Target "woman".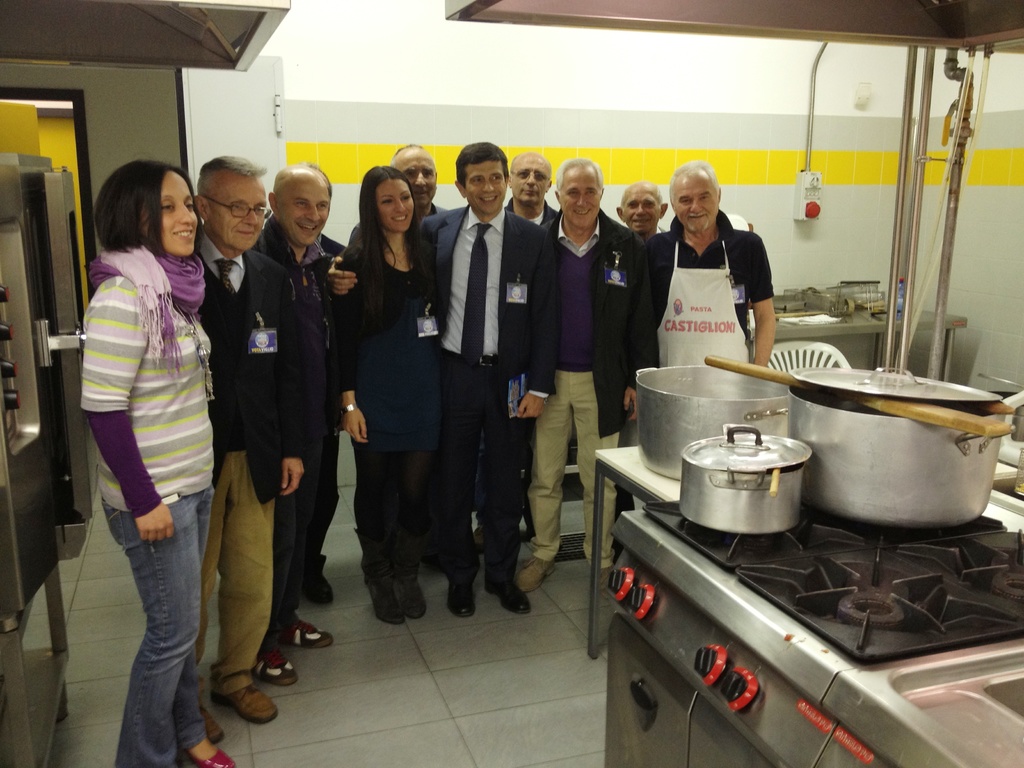
Target region: [63, 149, 239, 732].
